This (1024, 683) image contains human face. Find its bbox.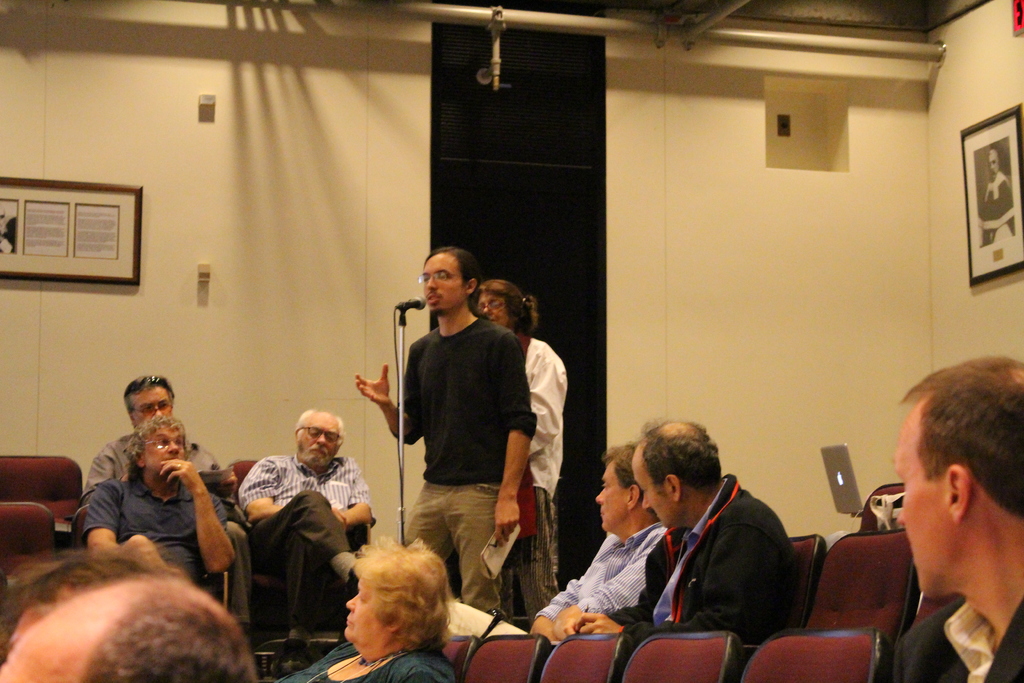
pyautogui.locateOnScreen(470, 282, 518, 334).
